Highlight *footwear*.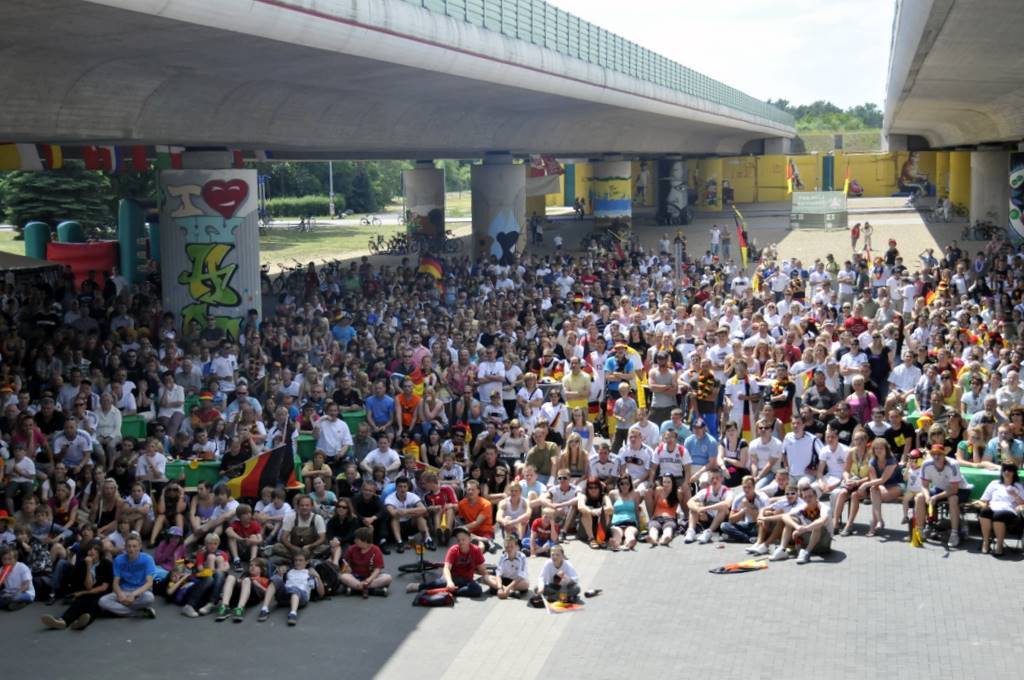
Highlighted region: 201:602:216:611.
